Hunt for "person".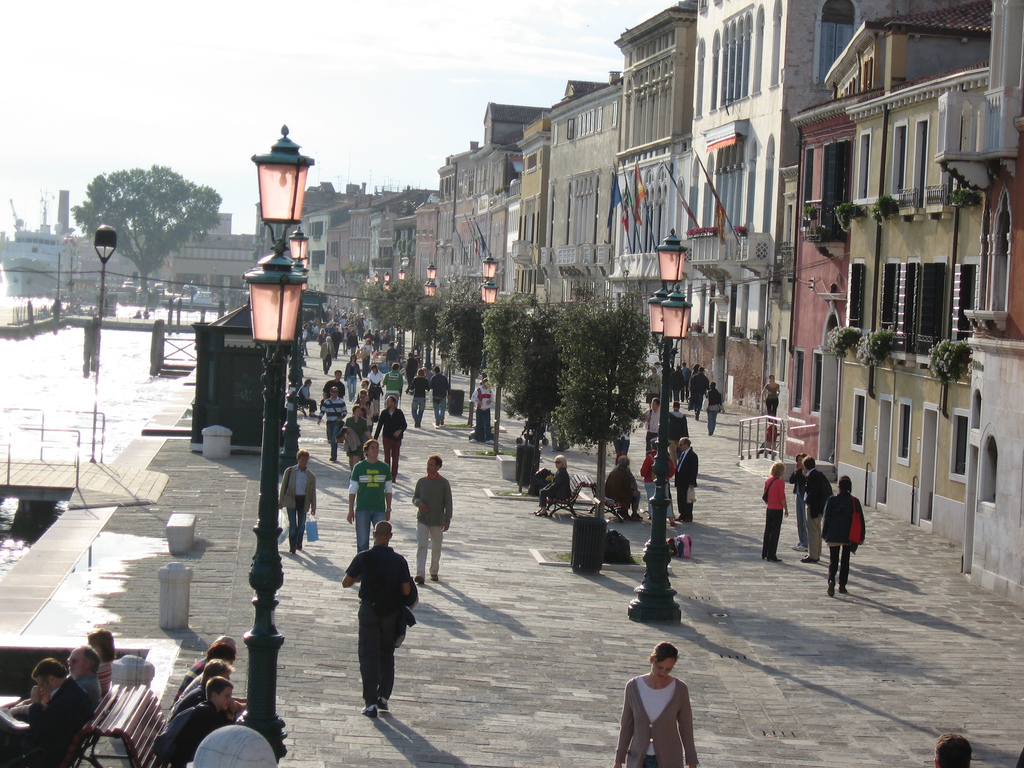
Hunted down at box=[616, 644, 700, 765].
